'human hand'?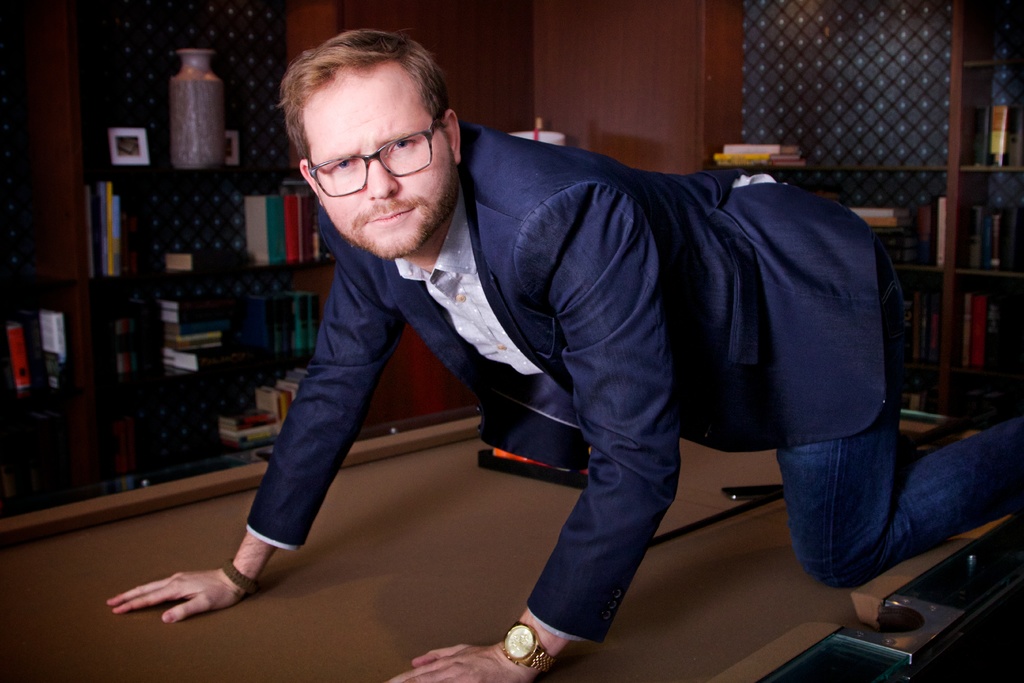
Rect(387, 642, 529, 682)
